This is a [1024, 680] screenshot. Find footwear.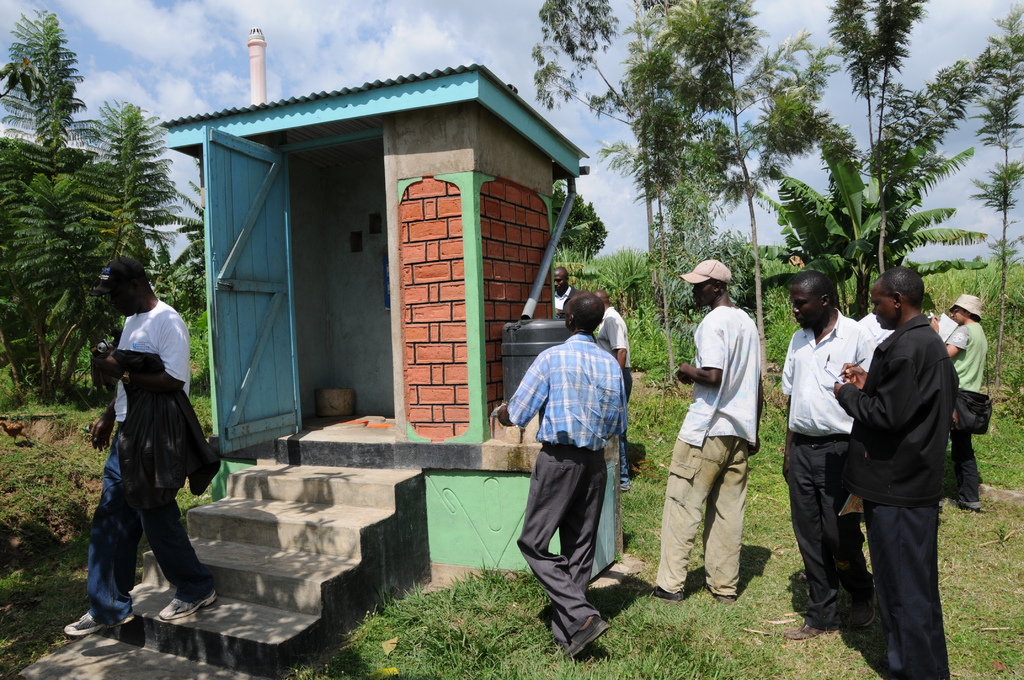
Bounding box: {"left": 554, "top": 613, "right": 612, "bottom": 658}.
